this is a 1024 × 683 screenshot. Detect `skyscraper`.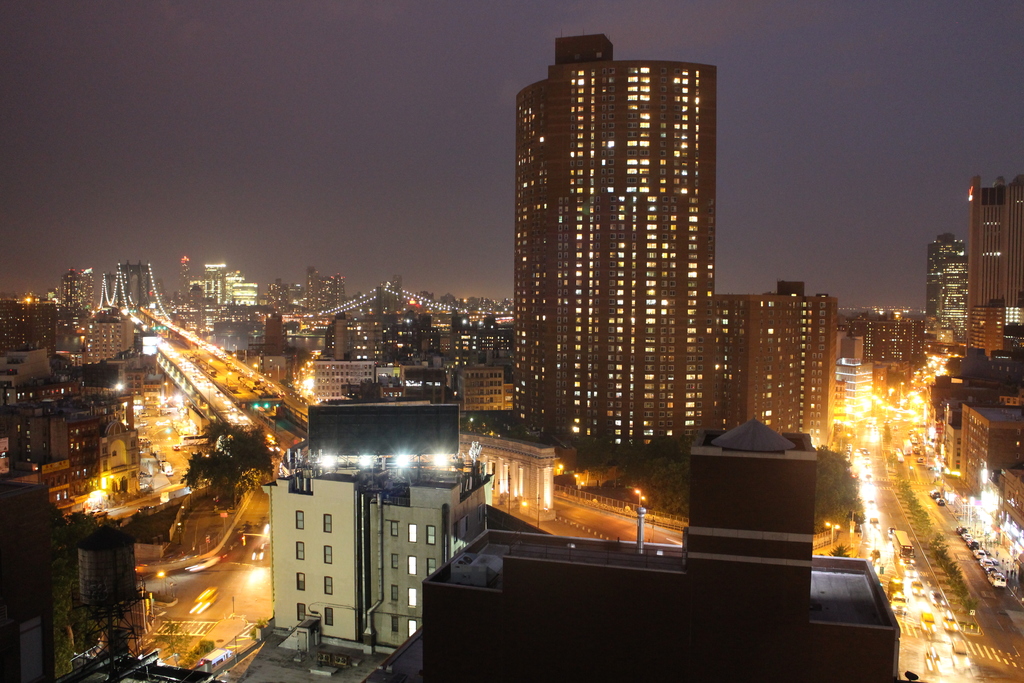
(left=81, top=311, right=132, bottom=367).
